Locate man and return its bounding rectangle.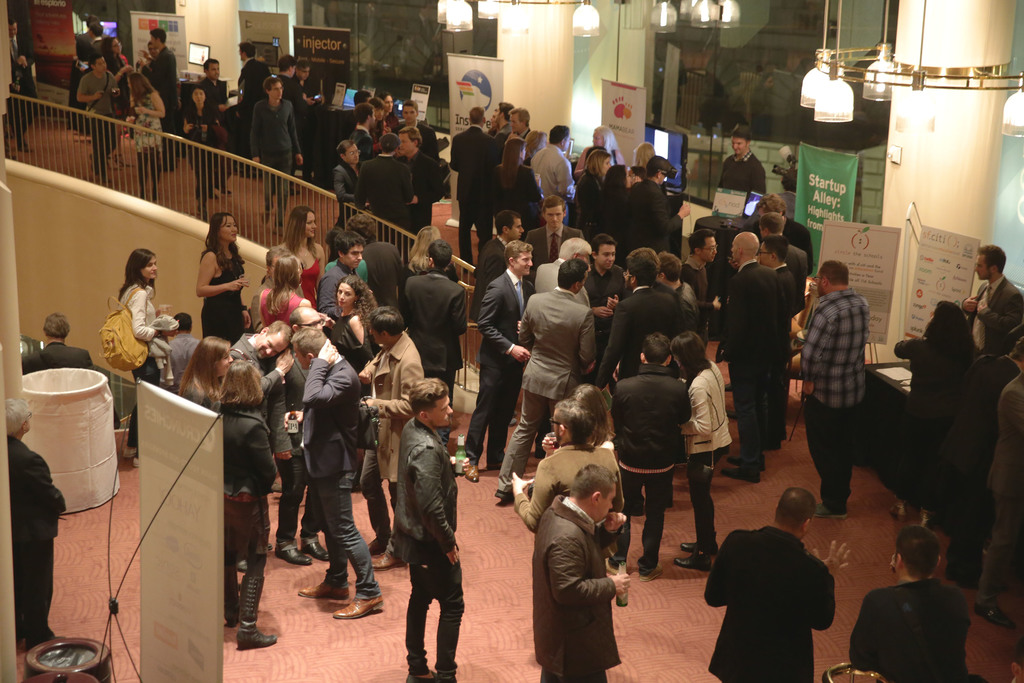
<bbox>470, 211, 529, 320</bbox>.
